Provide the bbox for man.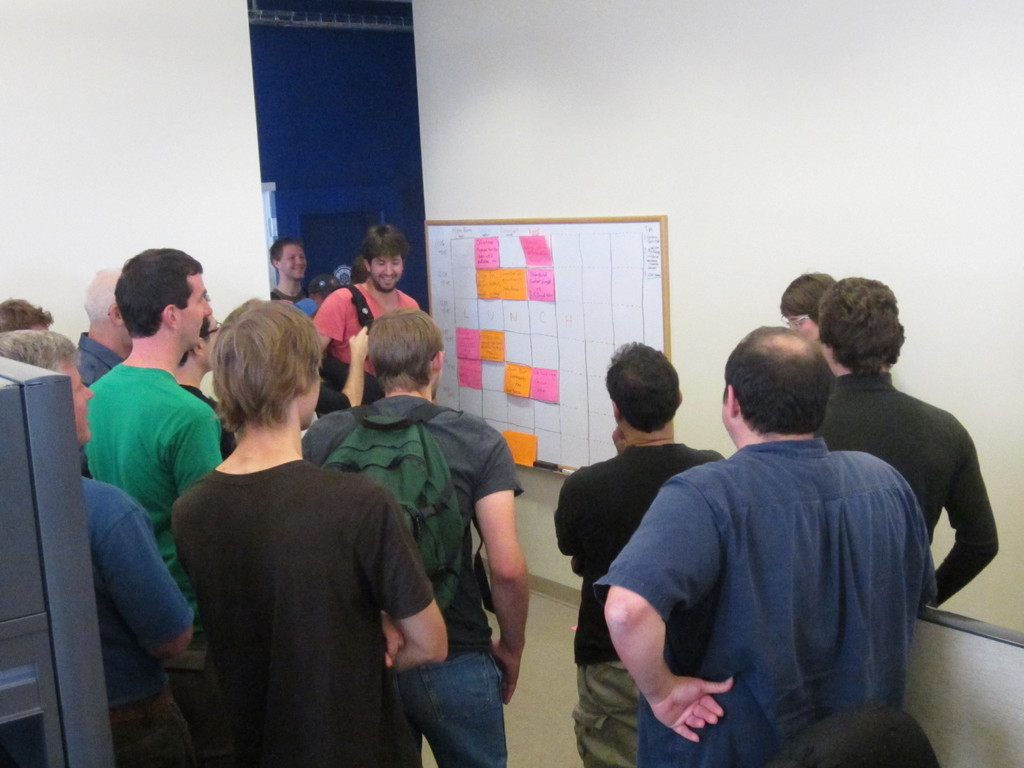
[0,328,188,767].
